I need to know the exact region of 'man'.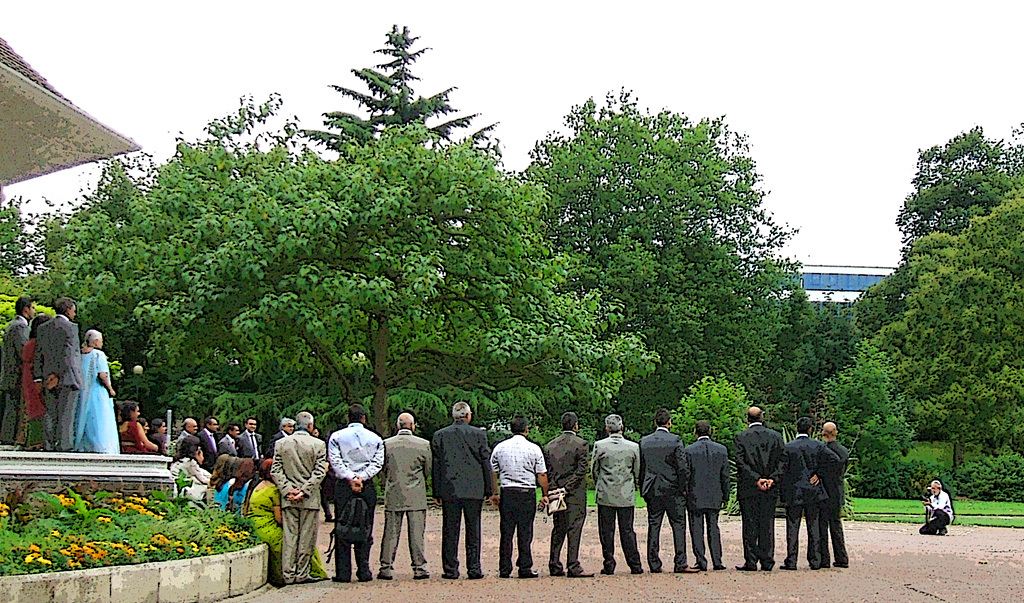
Region: <box>542,412,591,581</box>.
